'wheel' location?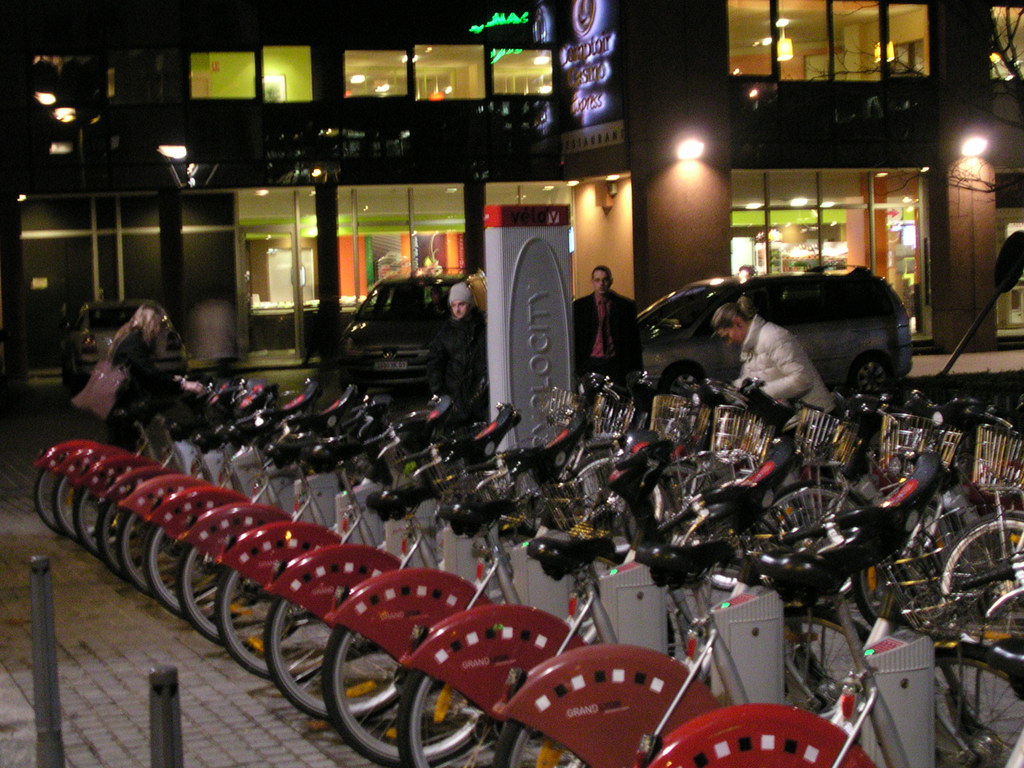
region(760, 484, 868, 587)
